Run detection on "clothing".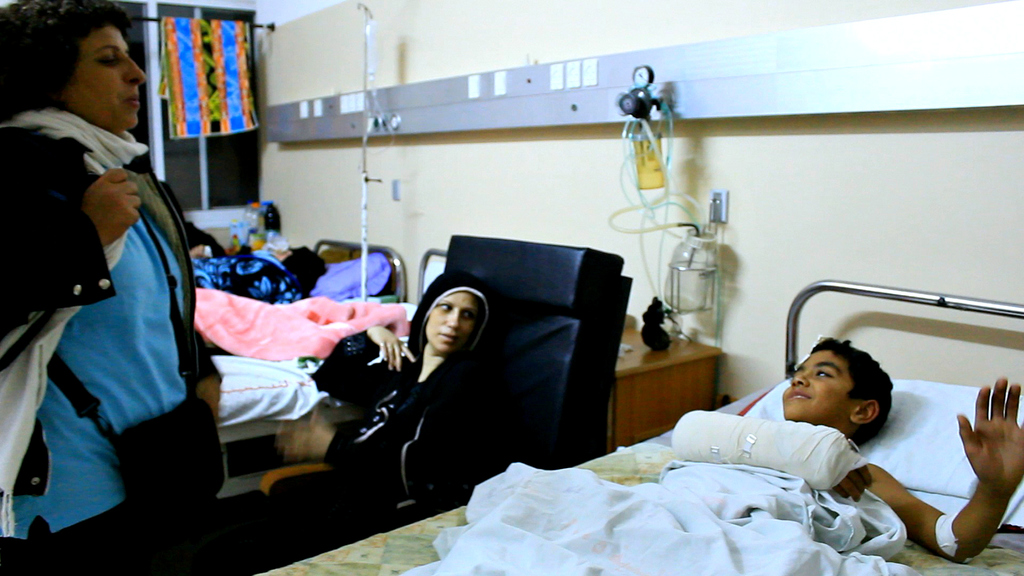
Result: x1=192 y1=249 x2=324 y2=301.
